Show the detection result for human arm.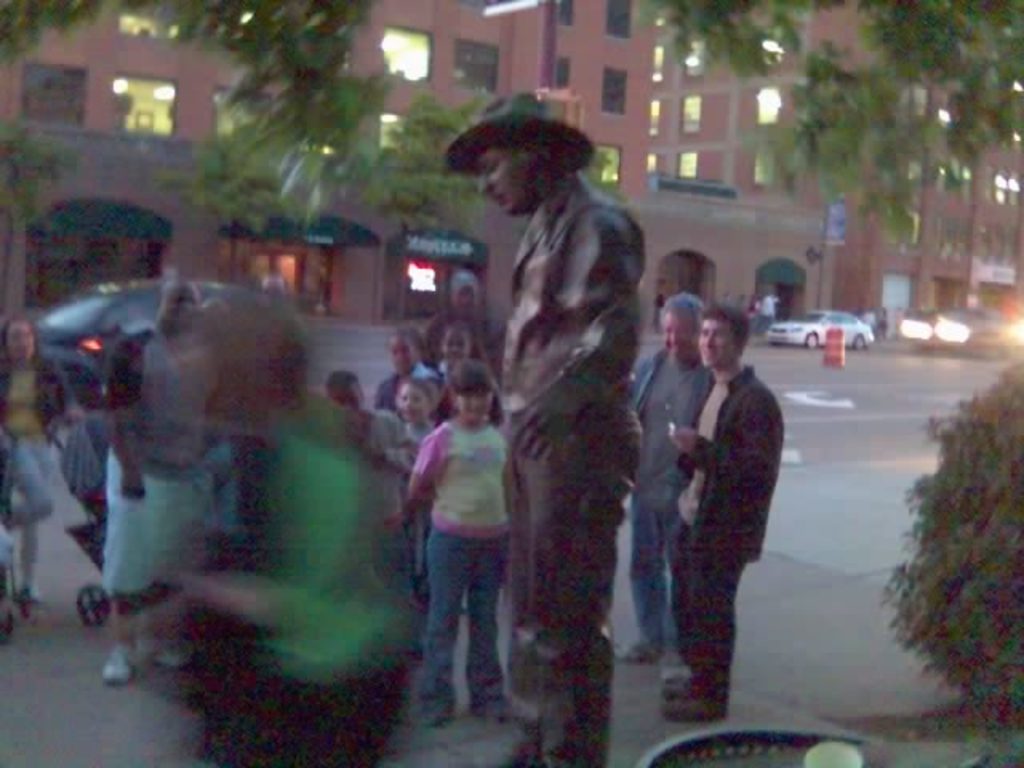
x1=398 y1=422 x2=453 y2=509.
